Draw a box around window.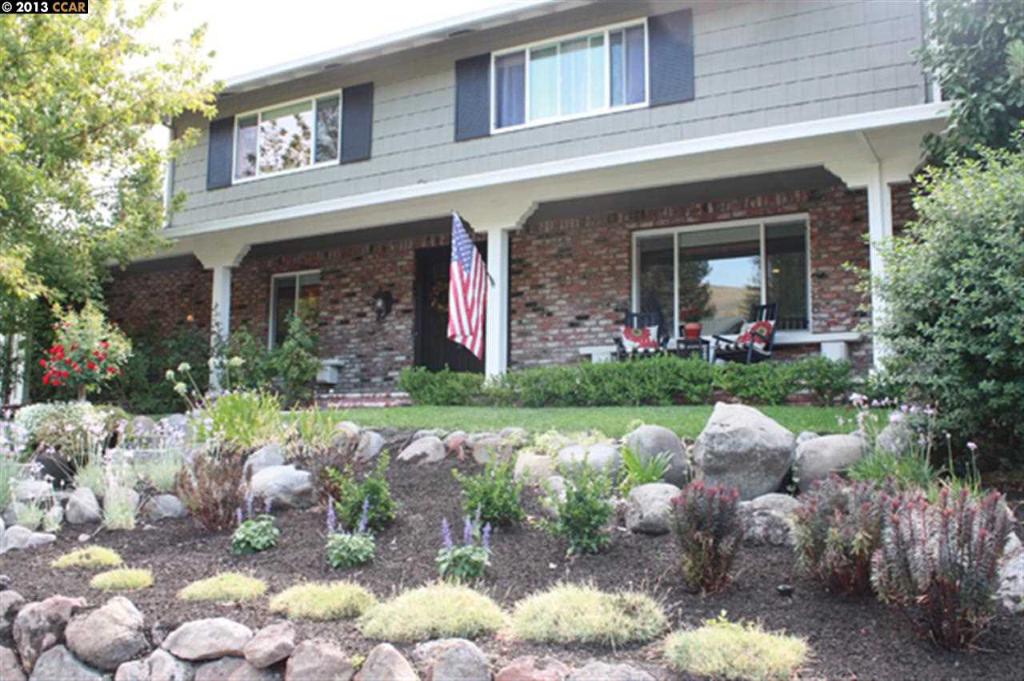
bbox=[458, 19, 697, 133].
